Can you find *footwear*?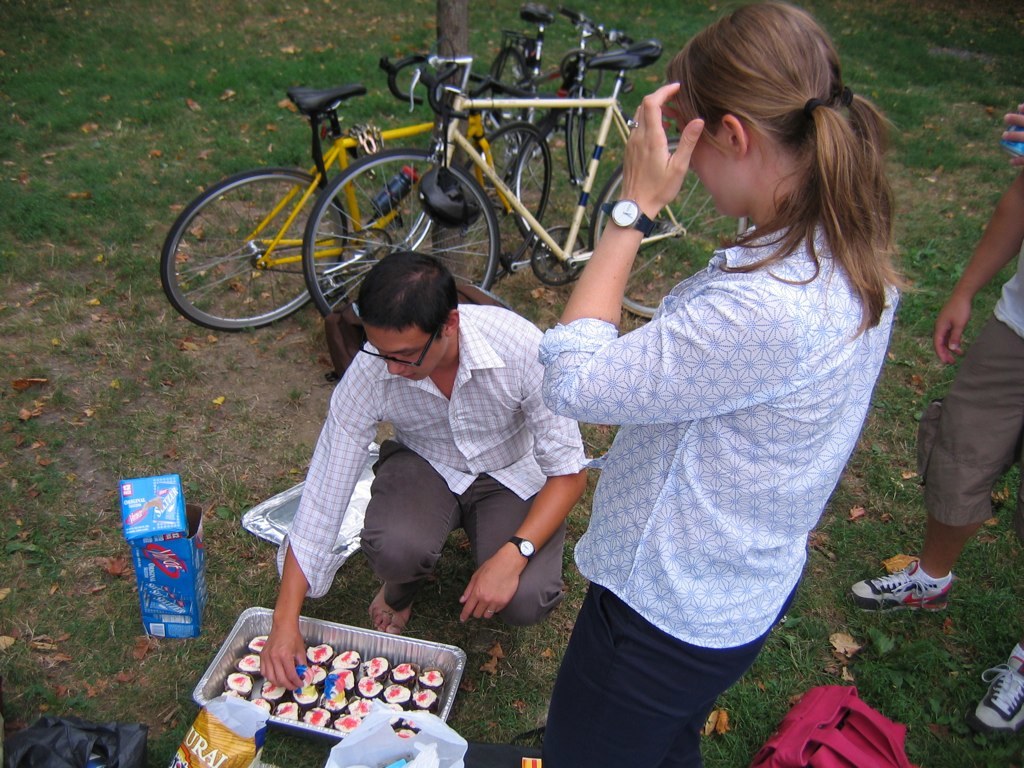
Yes, bounding box: 872, 560, 972, 630.
